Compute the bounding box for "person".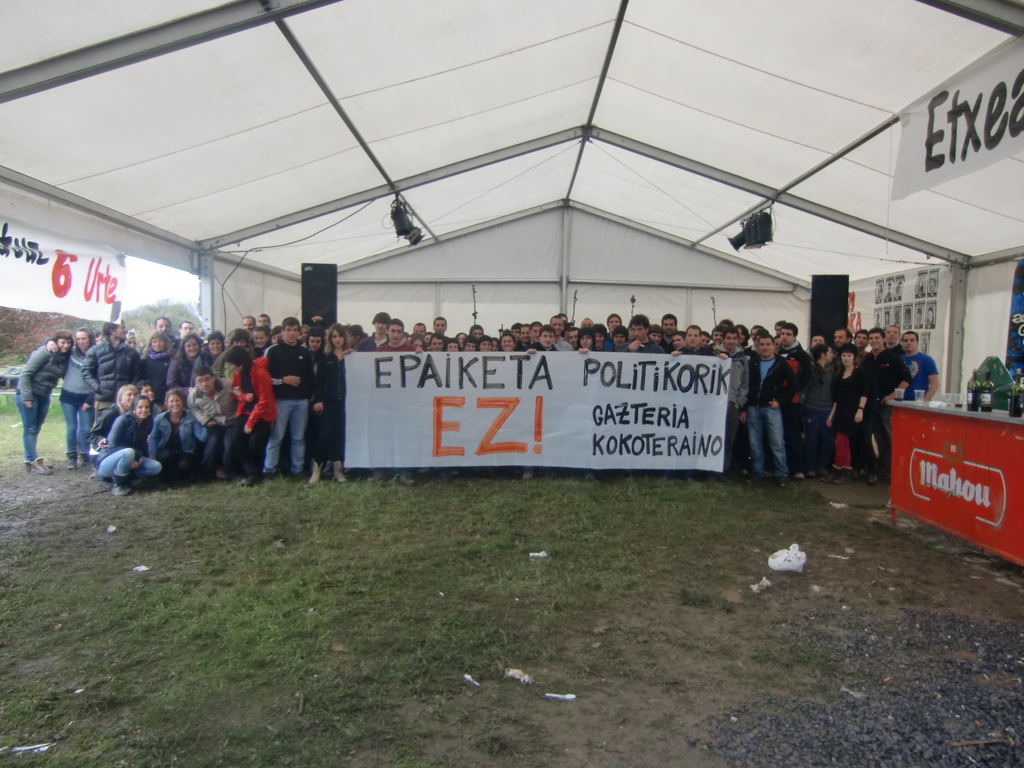
(x1=751, y1=326, x2=772, y2=348).
